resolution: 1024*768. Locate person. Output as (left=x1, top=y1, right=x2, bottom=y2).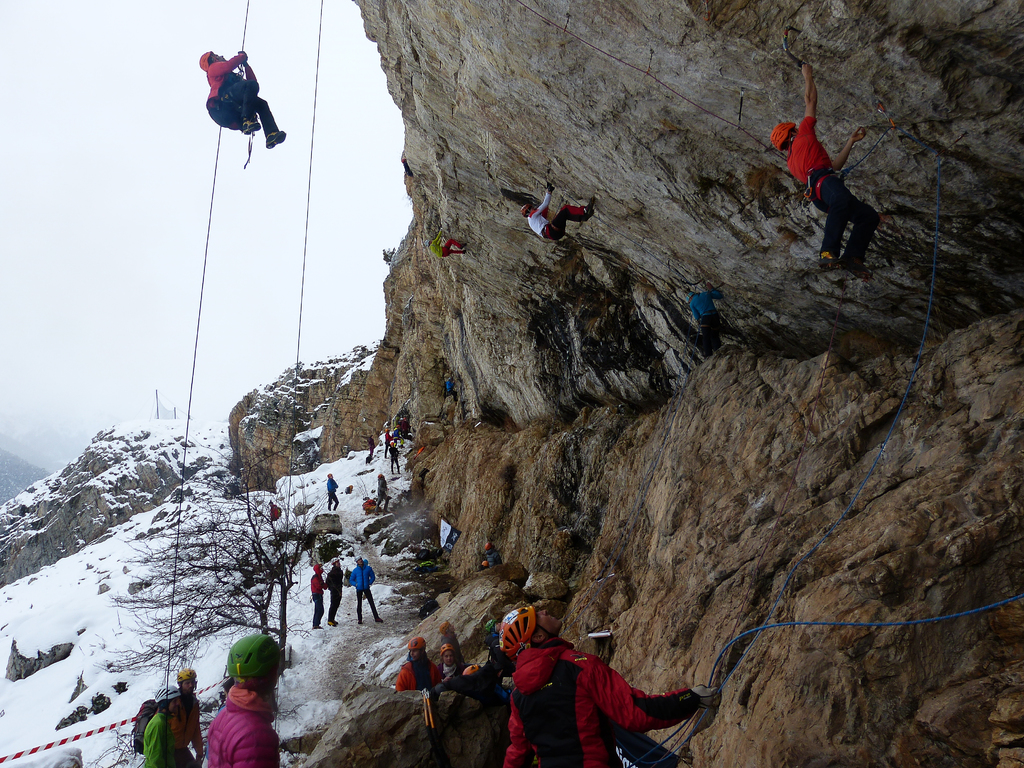
(left=685, top=283, right=723, bottom=352).
